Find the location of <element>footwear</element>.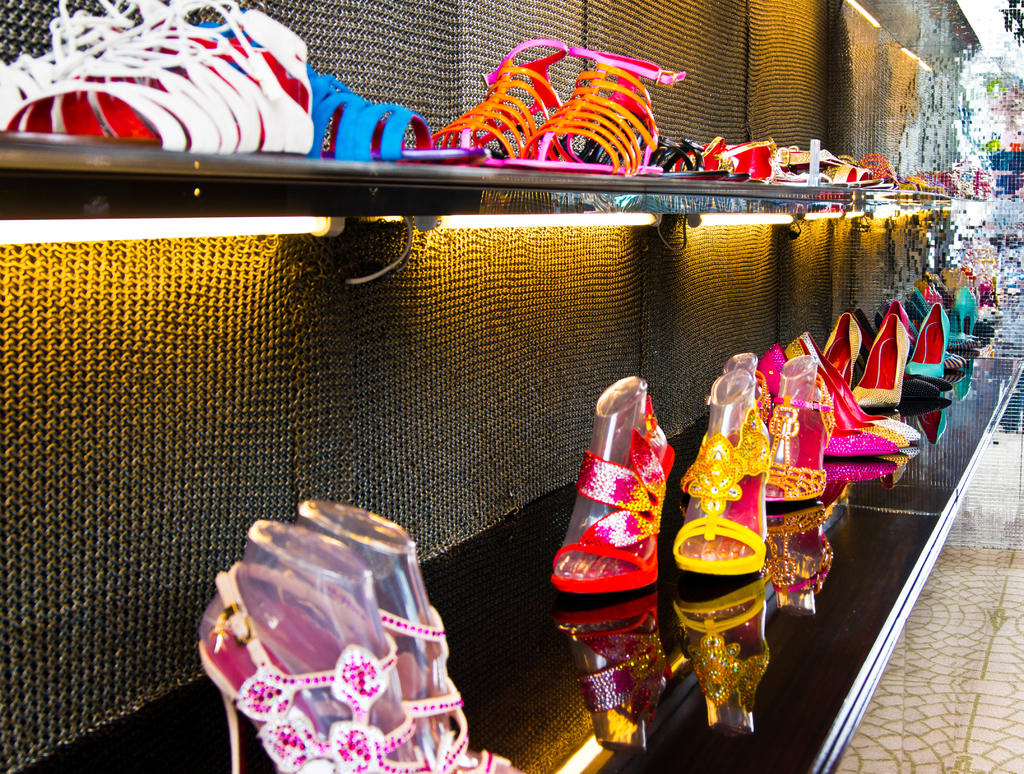
Location: box(799, 330, 925, 446).
